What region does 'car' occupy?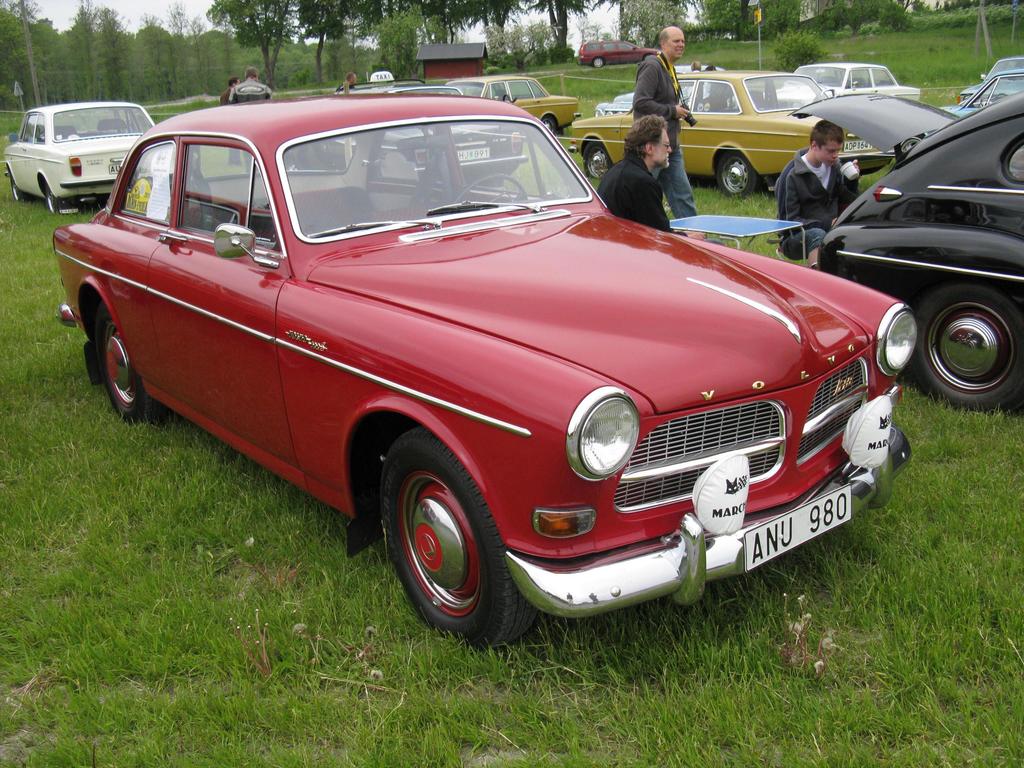
BBox(579, 37, 661, 68).
